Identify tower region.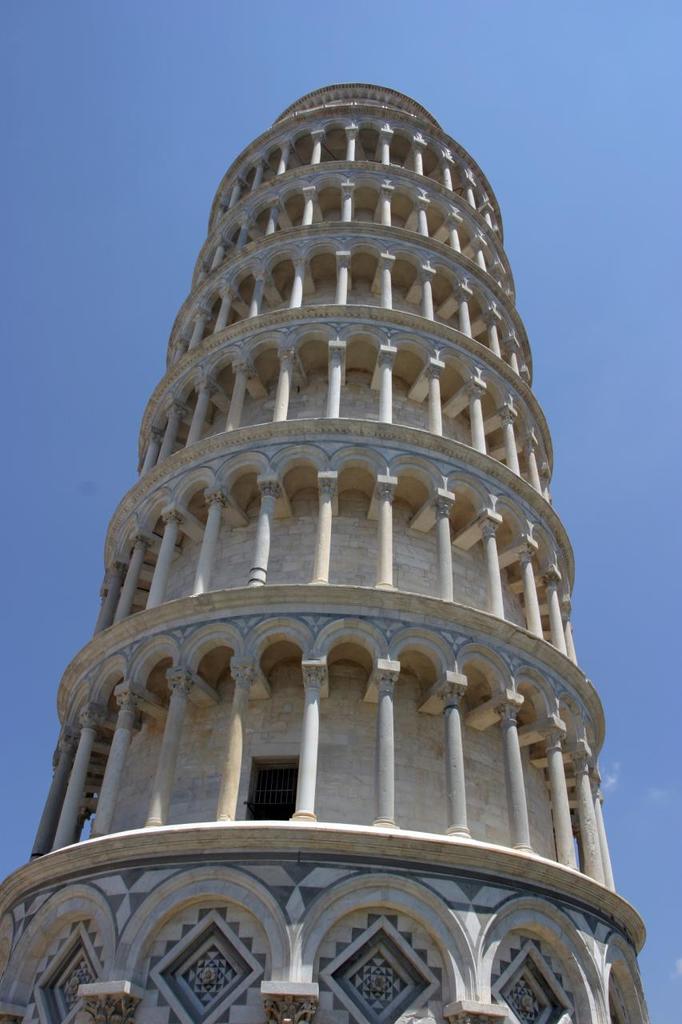
Region: locate(38, 63, 608, 974).
